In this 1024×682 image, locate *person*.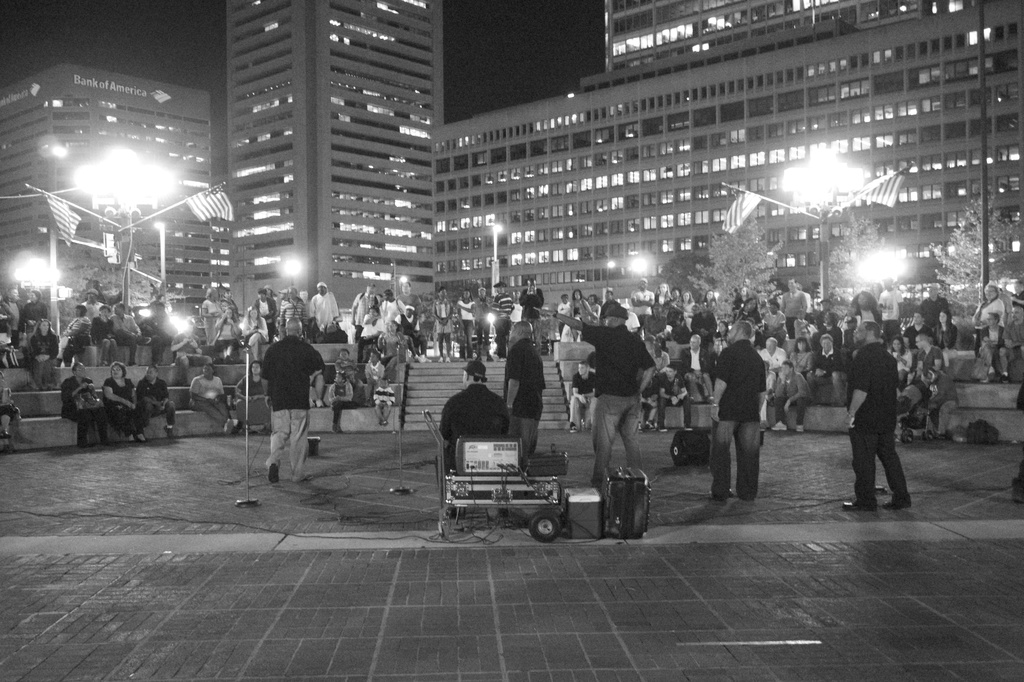
Bounding box: (x1=503, y1=323, x2=548, y2=471).
